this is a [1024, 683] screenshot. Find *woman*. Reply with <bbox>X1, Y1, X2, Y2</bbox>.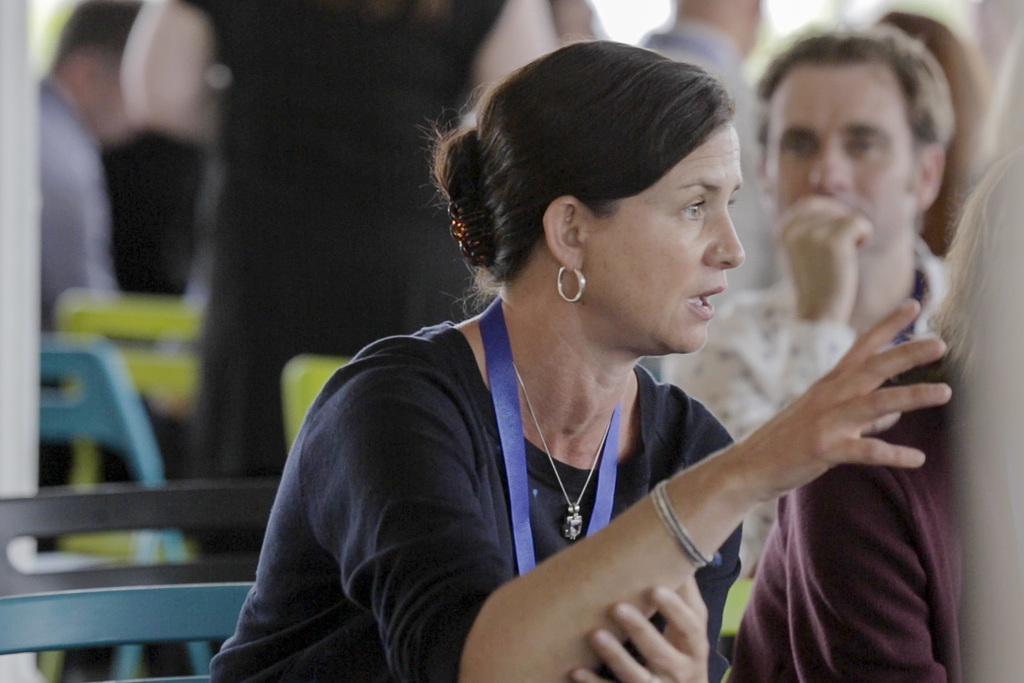
<bbox>115, 0, 571, 562</bbox>.
